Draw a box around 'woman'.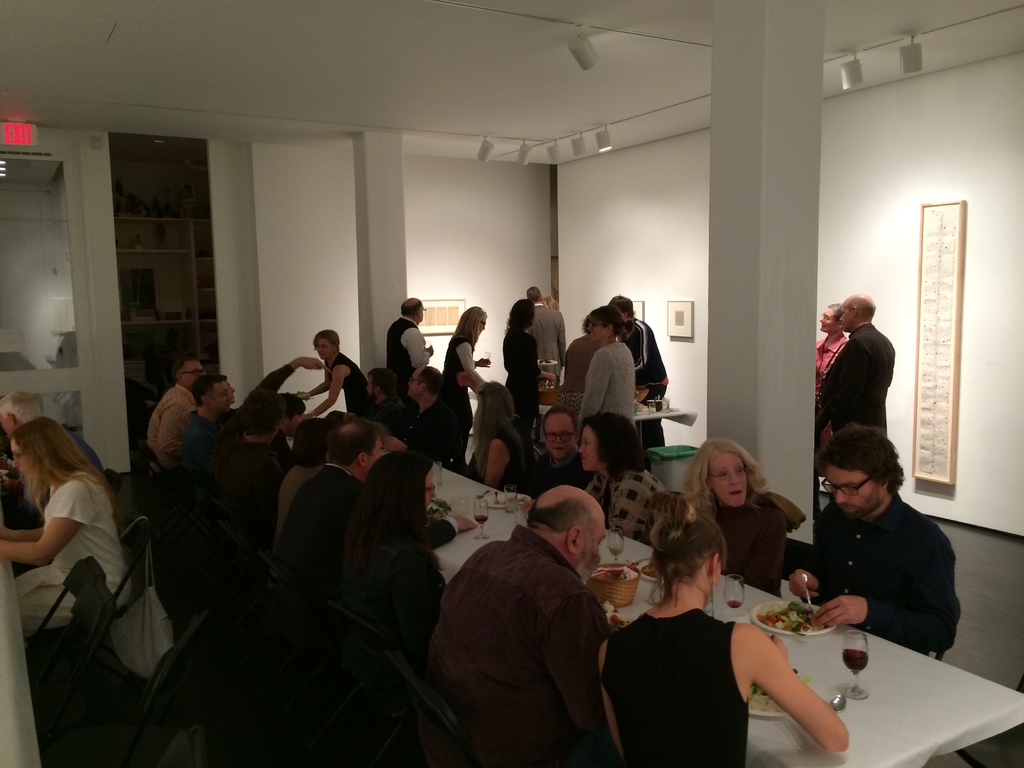
{"x1": 440, "y1": 305, "x2": 500, "y2": 444}.
